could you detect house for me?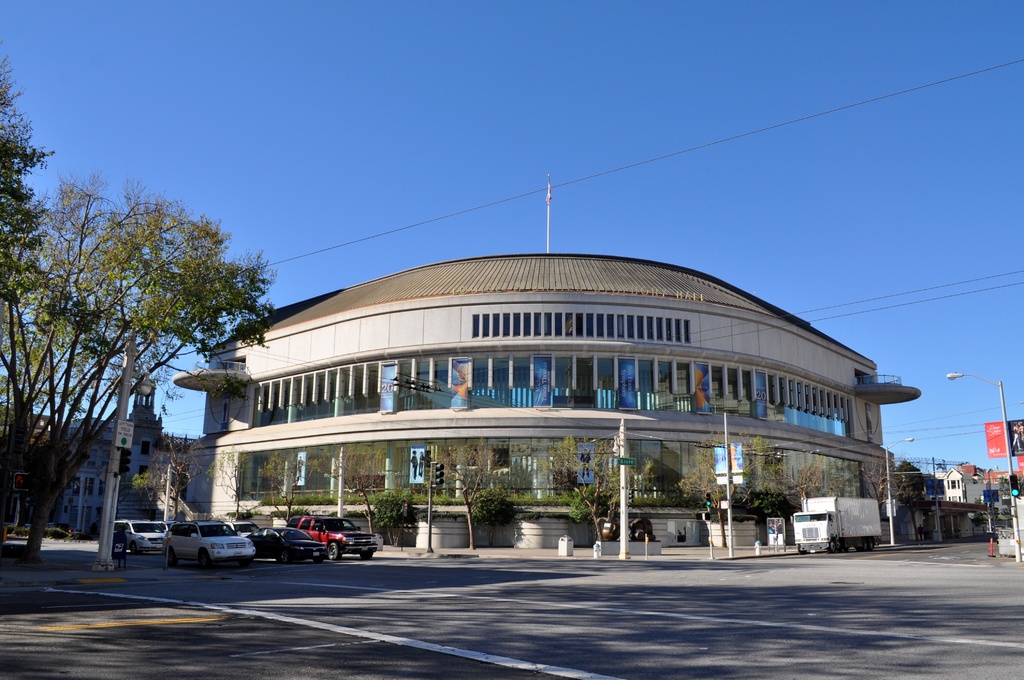
Detection result: 940, 468, 979, 506.
